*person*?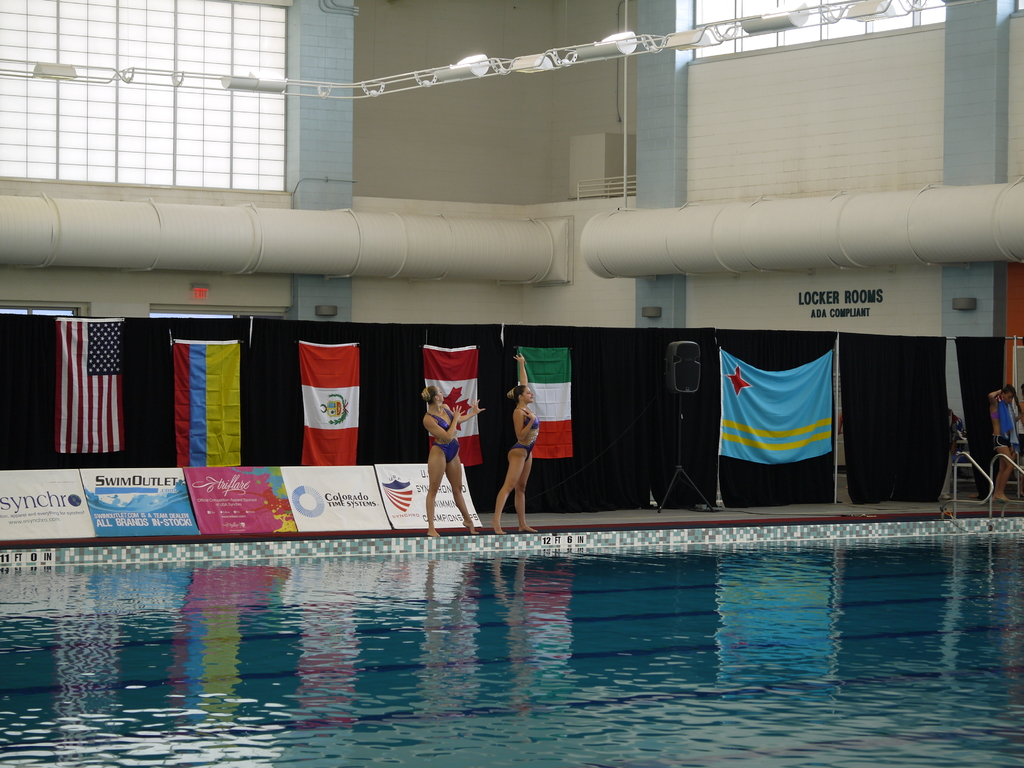
box(422, 378, 491, 537)
